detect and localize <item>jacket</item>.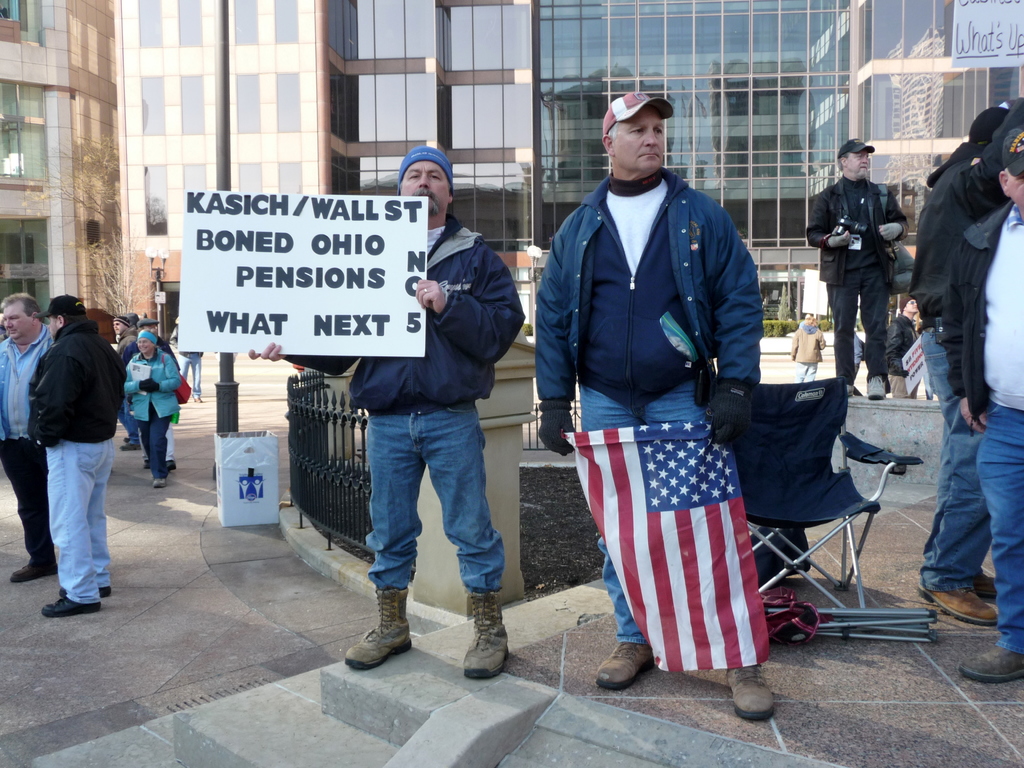
Localized at <bbox>342, 210, 527, 415</bbox>.
